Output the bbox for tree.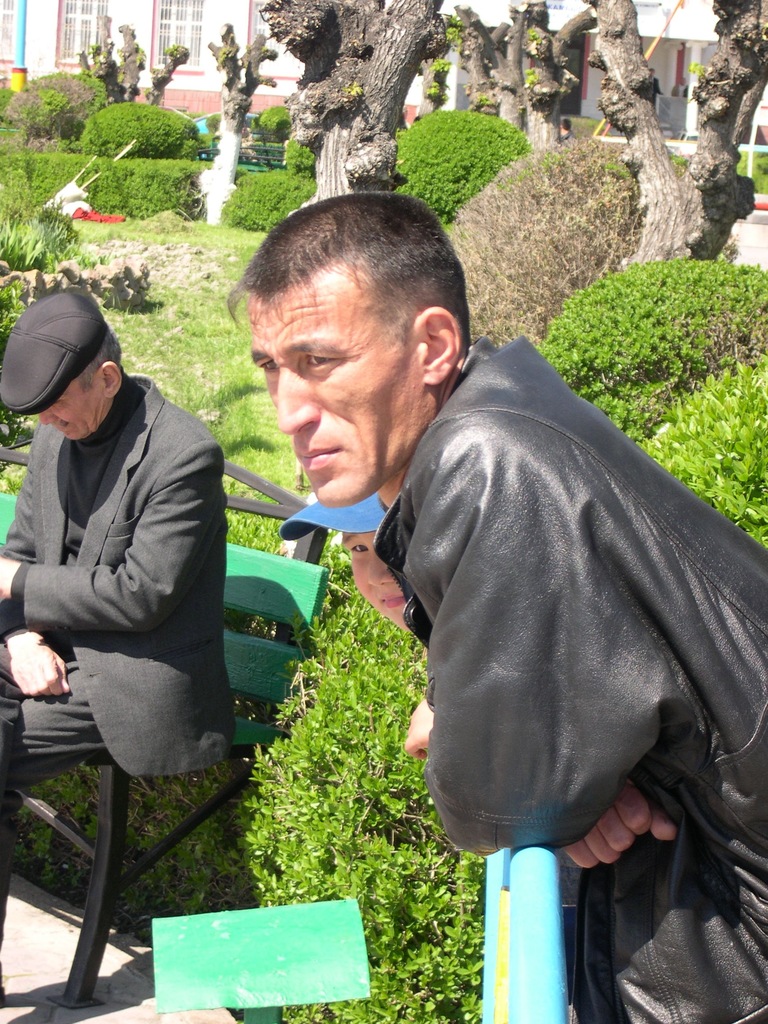
[x1=77, y1=17, x2=198, y2=100].
